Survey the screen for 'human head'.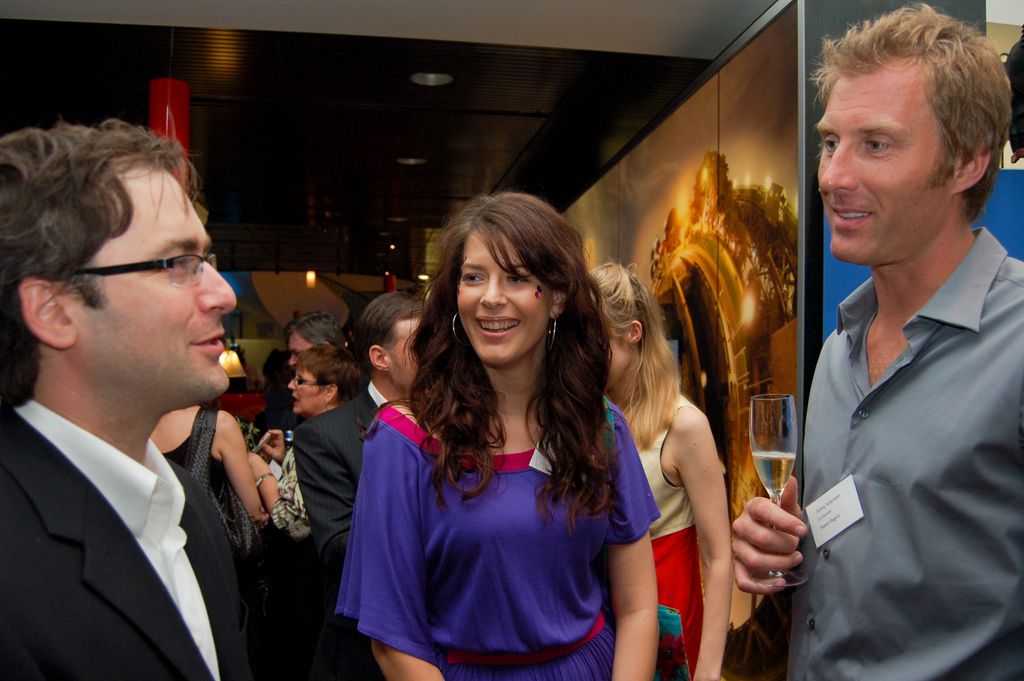
Survey found: 289 341 367 413.
